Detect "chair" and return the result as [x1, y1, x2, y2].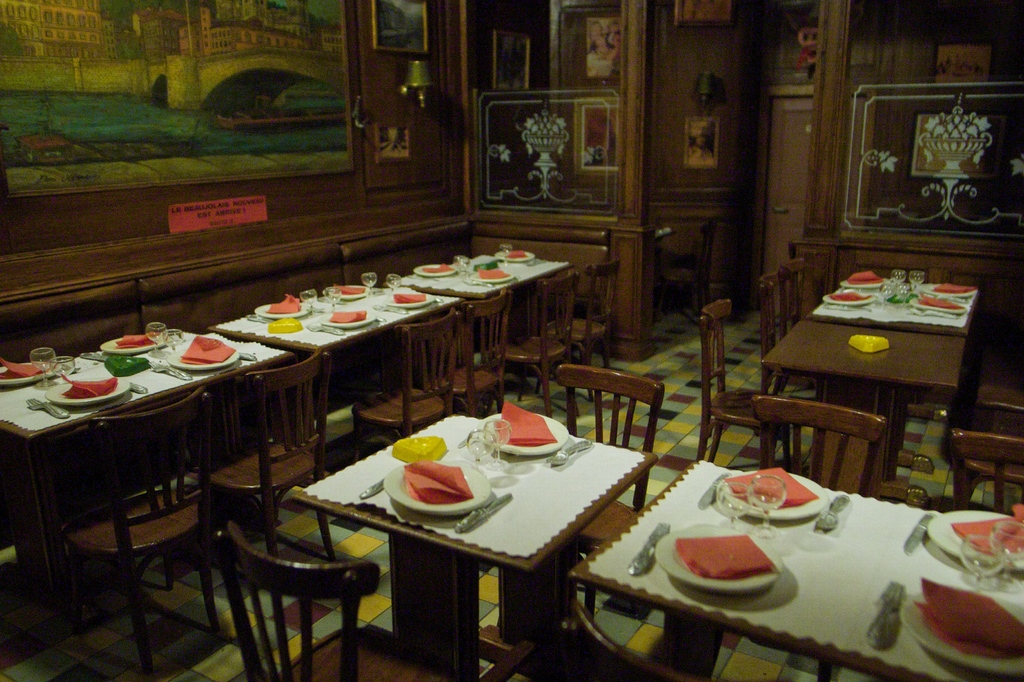
[780, 255, 806, 340].
